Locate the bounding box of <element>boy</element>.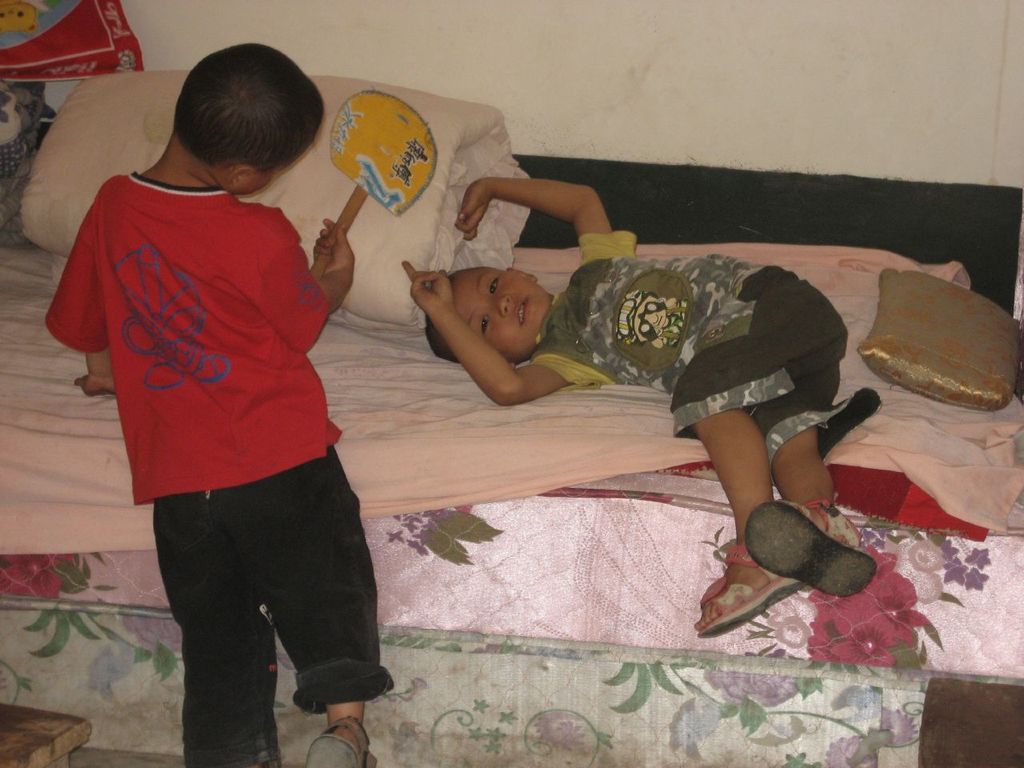
Bounding box: [x1=46, y1=33, x2=394, y2=747].
